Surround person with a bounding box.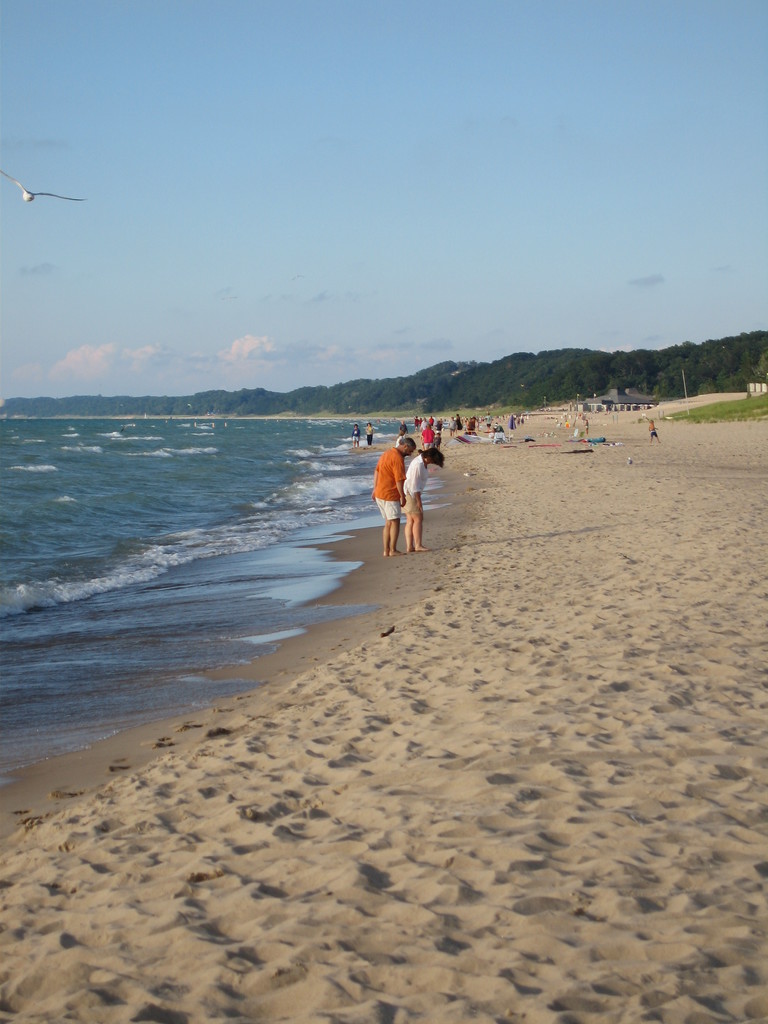
[447, 416, 456, 435].
